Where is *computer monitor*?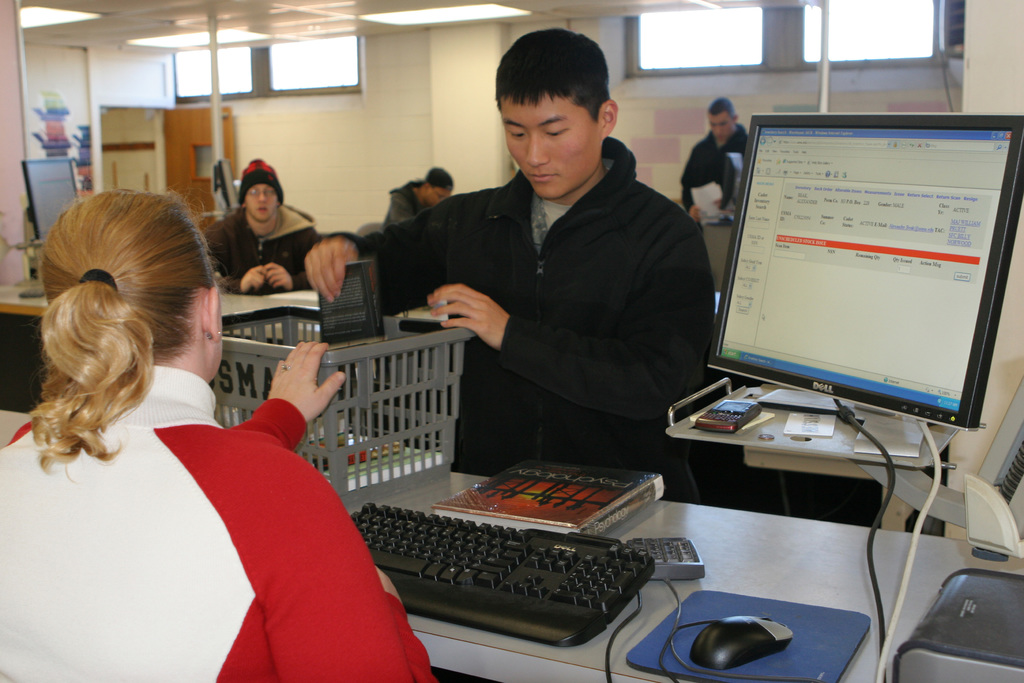
box(682, 103, 1014, 487).
